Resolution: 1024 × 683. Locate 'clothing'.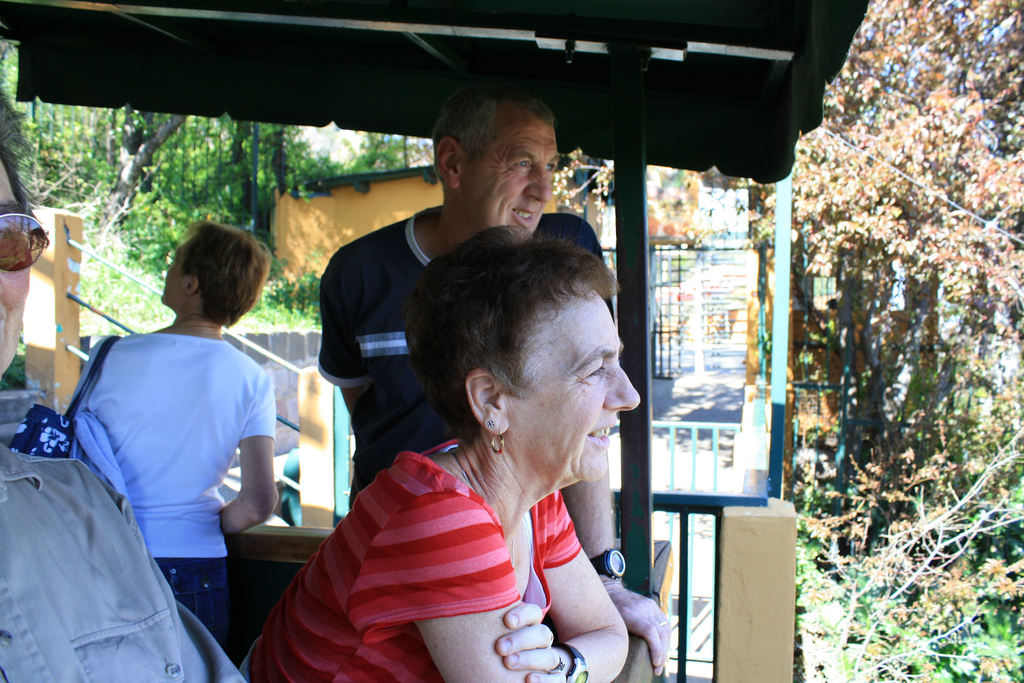
pyautogui.locateOnScreen(65, 329, 278, 640).
